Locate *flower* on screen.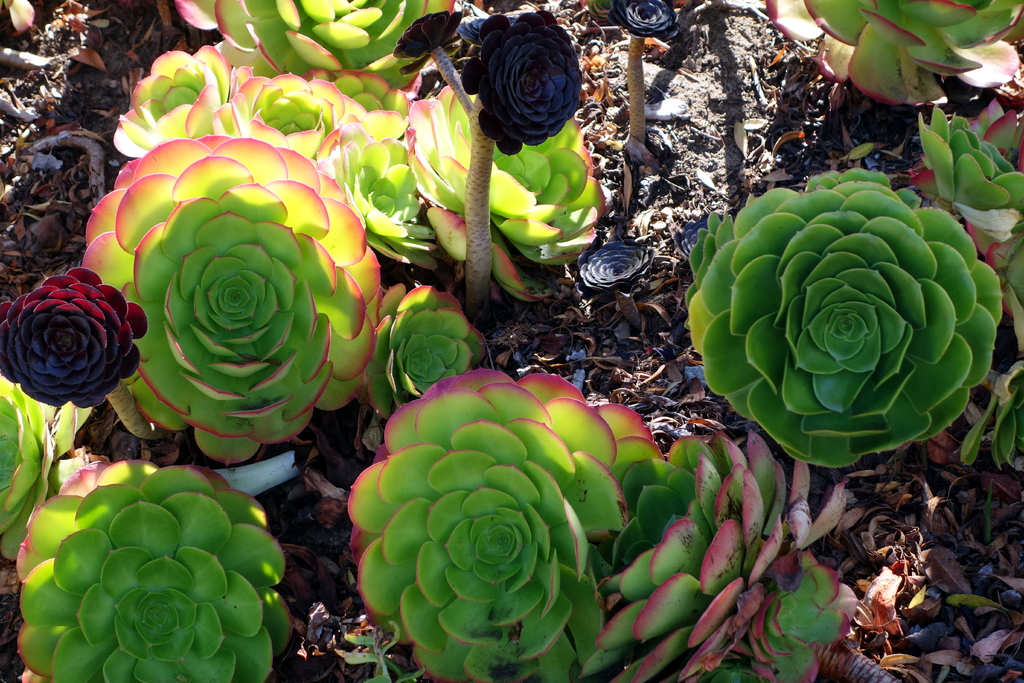
On screen at 391 12 462 79.
